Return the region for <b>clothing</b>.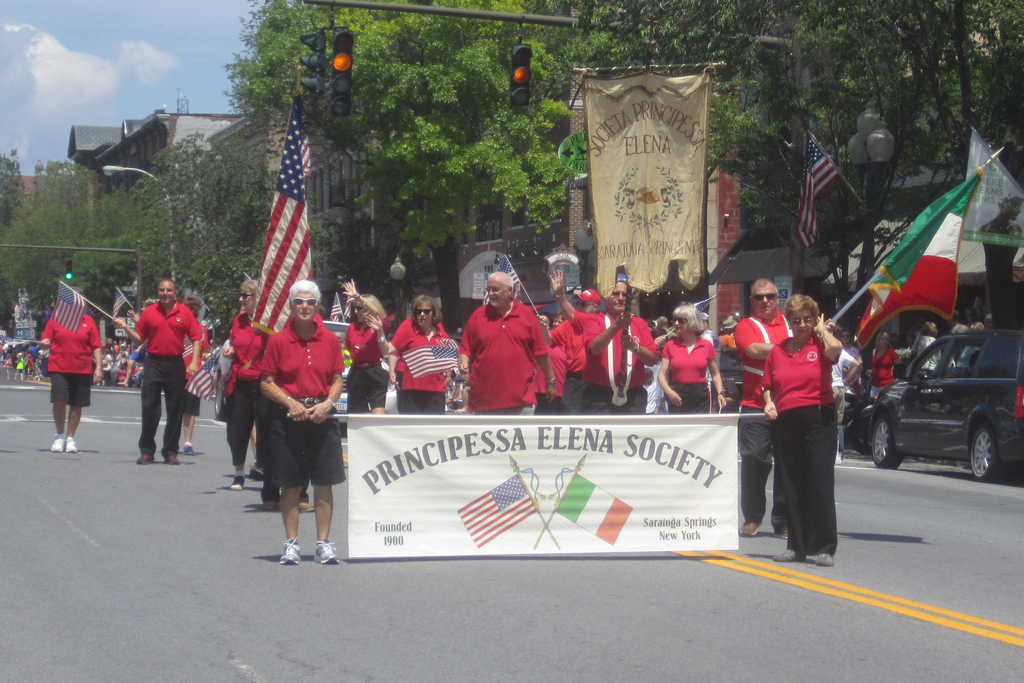
[left=848, top=347, right=861, bottom=386].
